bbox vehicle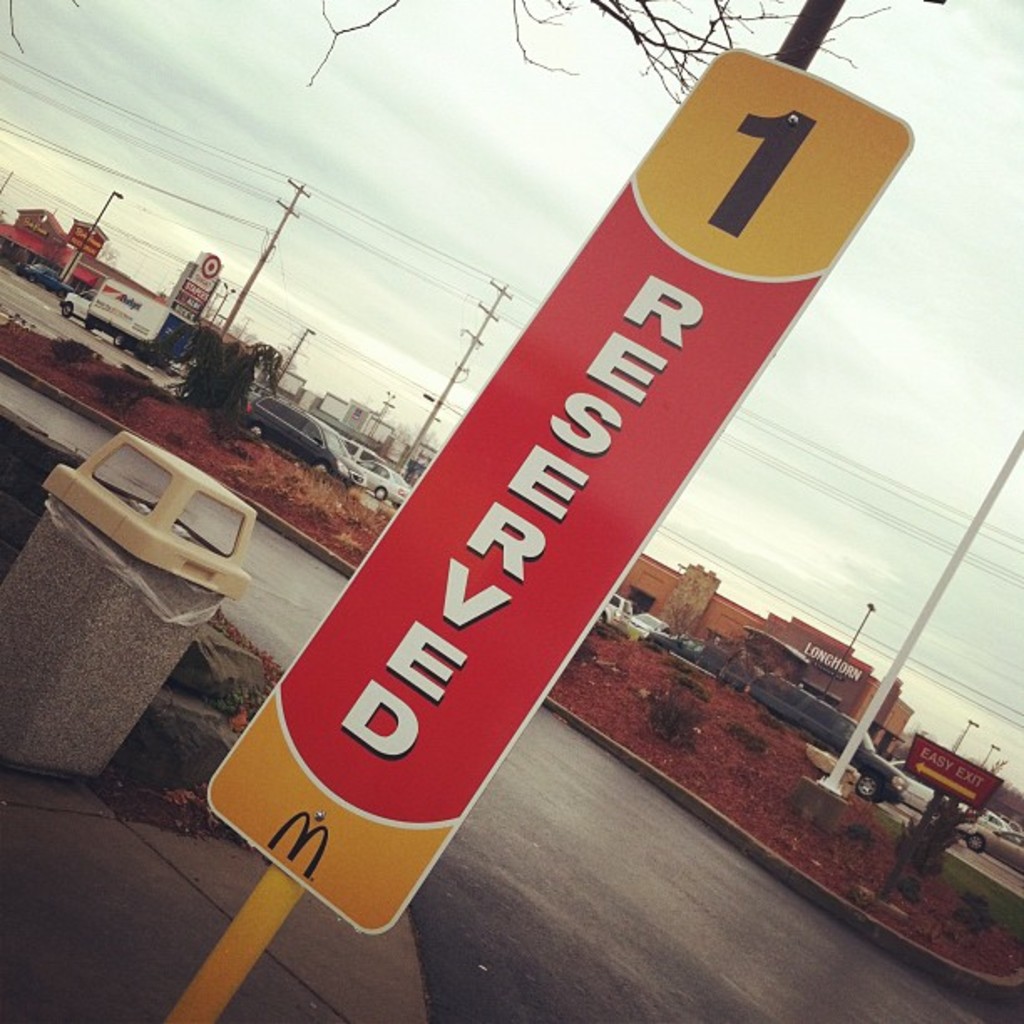
bbox(957, 832, 1022, 877)
